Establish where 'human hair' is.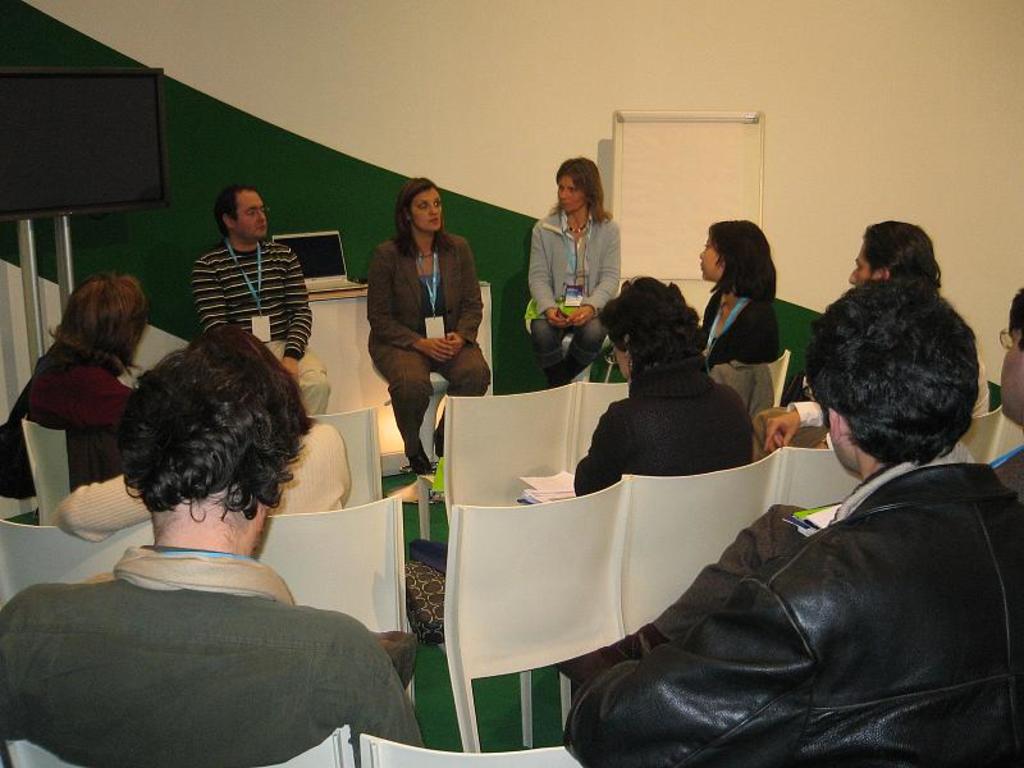
Established at 1005/282/1023/352.
